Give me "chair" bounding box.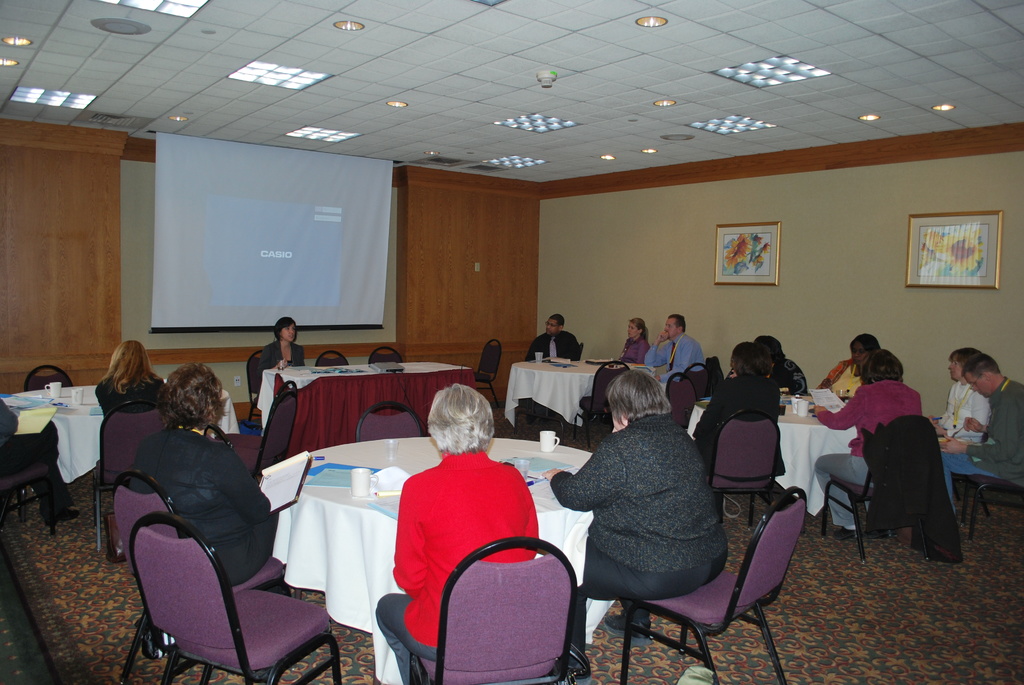
[x1=351, y1=401, x2=428, y2=447].
